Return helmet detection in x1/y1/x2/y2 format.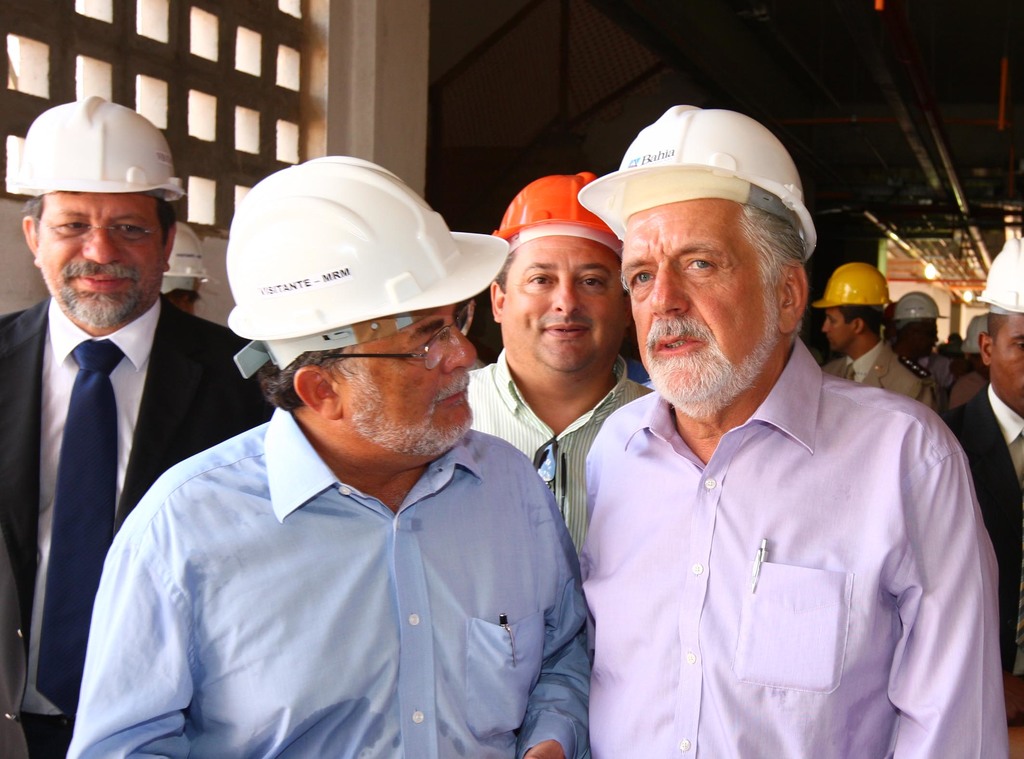
812/263/888/309.
